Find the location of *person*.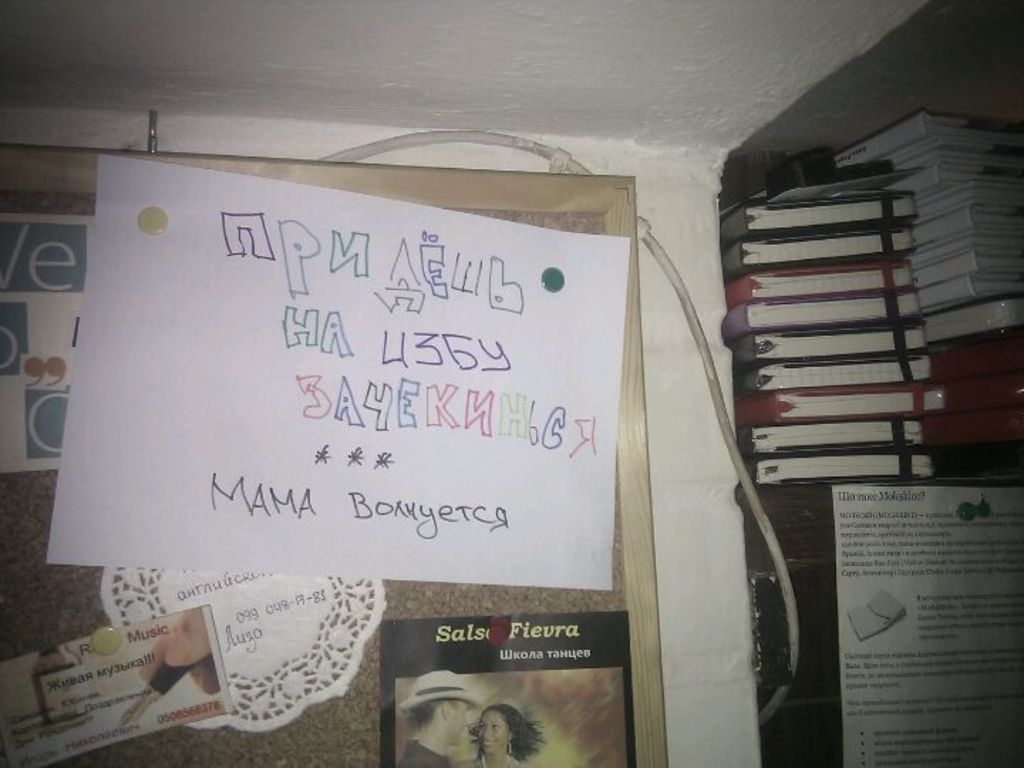
Location: l=466, t=700, r=546, b=765.
